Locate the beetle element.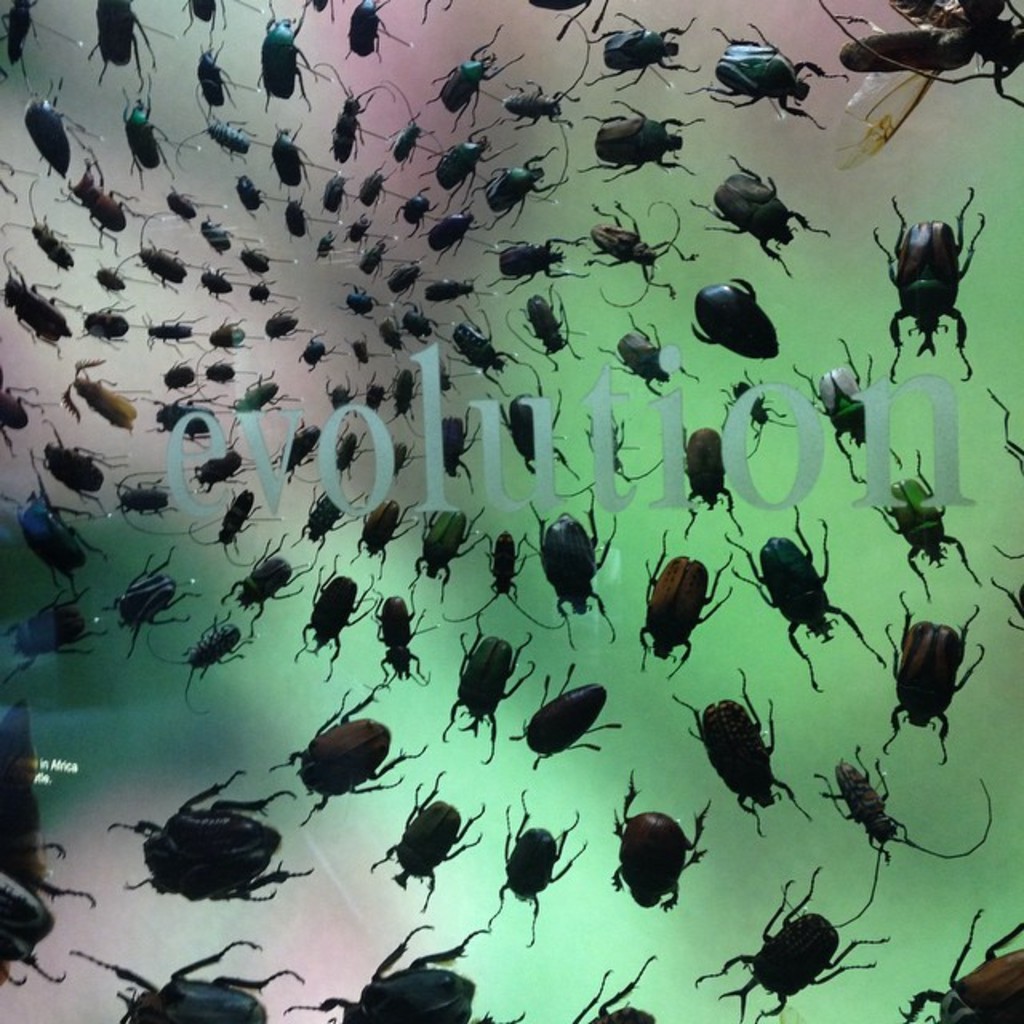
Element bbox: select_region(190, 48, 242, 112).
